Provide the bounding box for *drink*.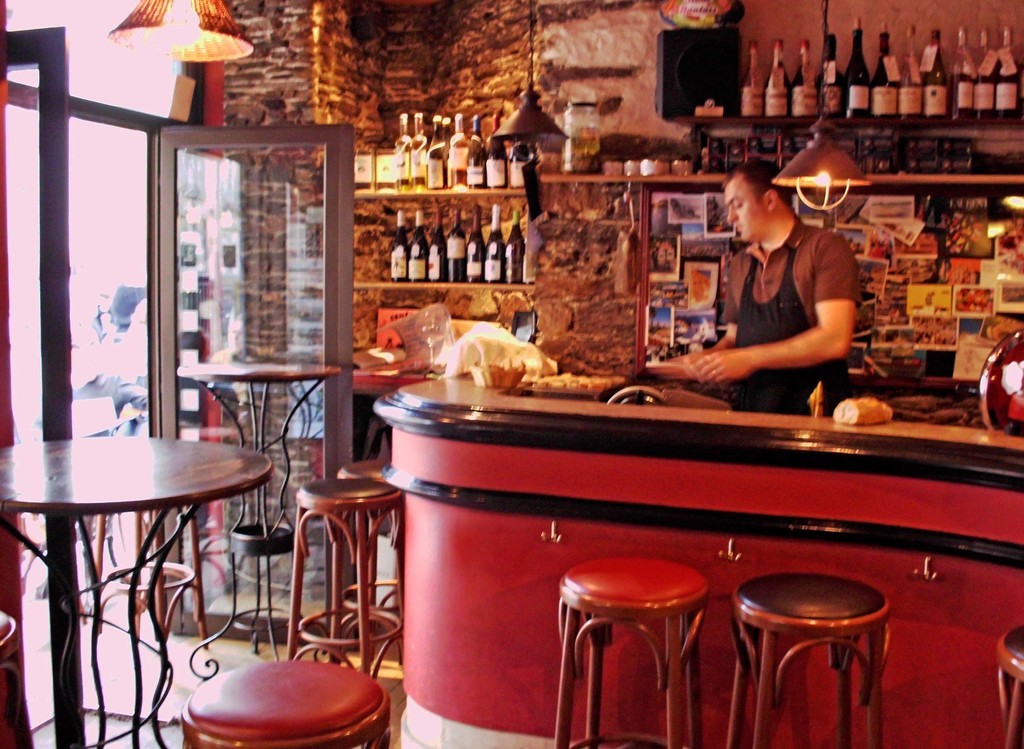
region(466, 136, 481, 195).
